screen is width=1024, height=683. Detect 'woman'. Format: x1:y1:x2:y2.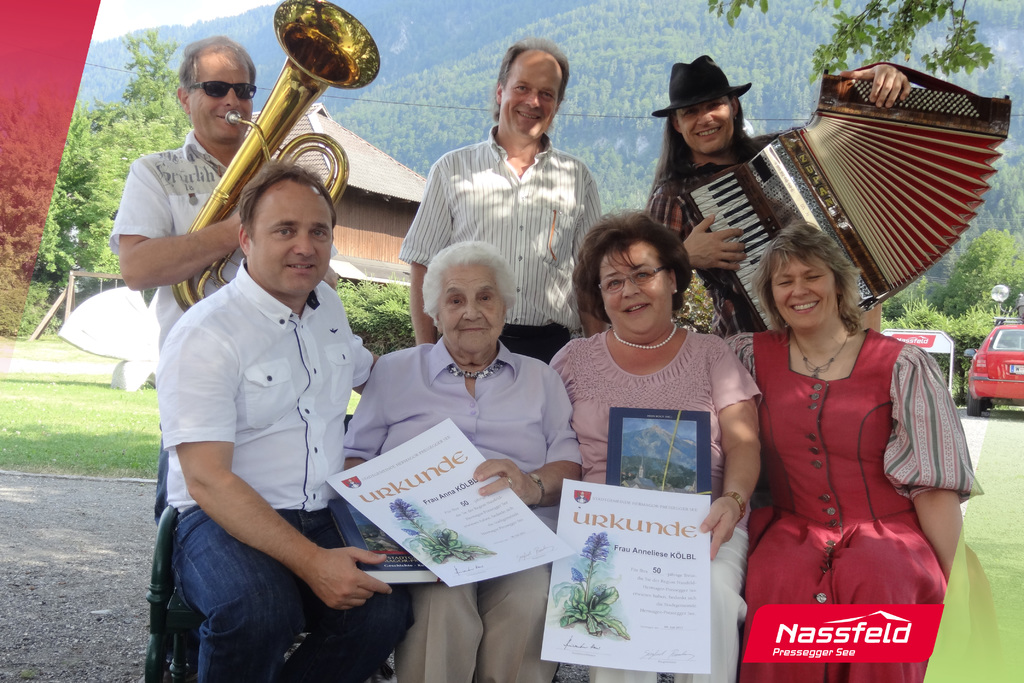
338:234:581:682.
